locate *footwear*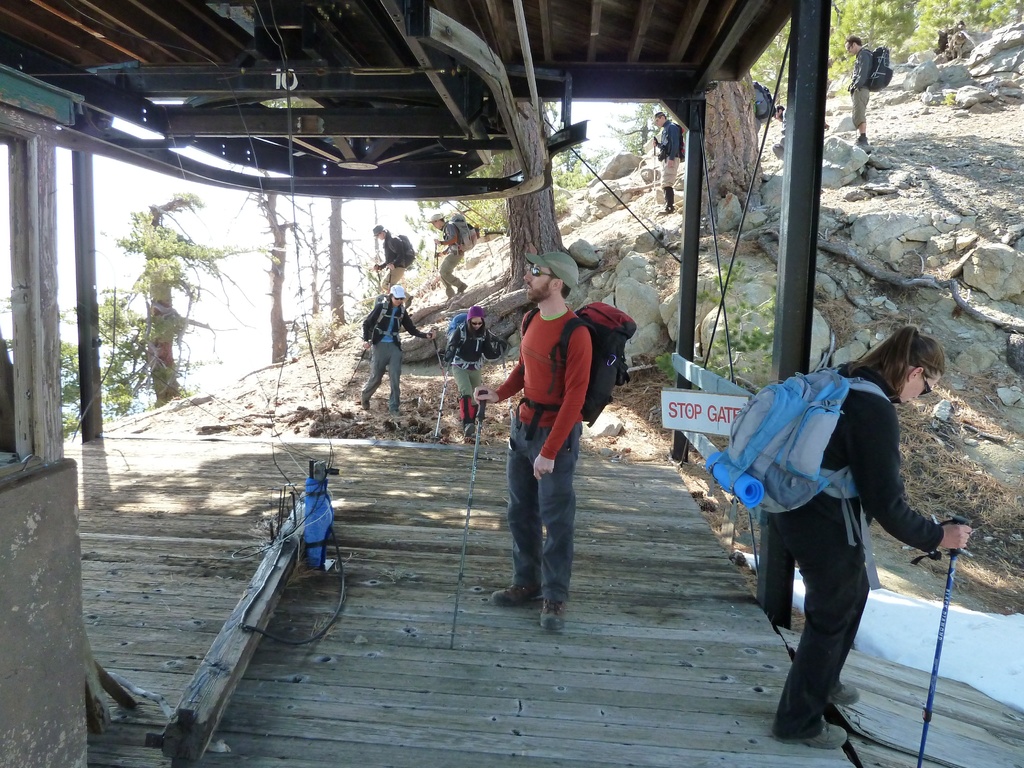
493:579:541:603
